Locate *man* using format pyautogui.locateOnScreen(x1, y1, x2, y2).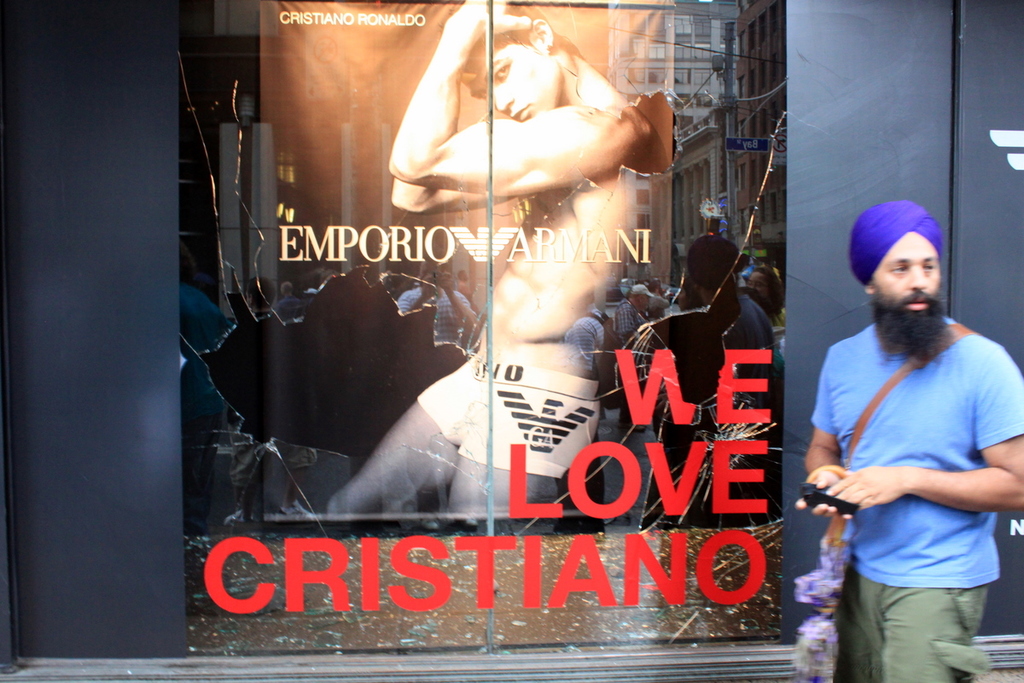
pyautogui.locateOnScreen(802, 190, 1016, 682).
